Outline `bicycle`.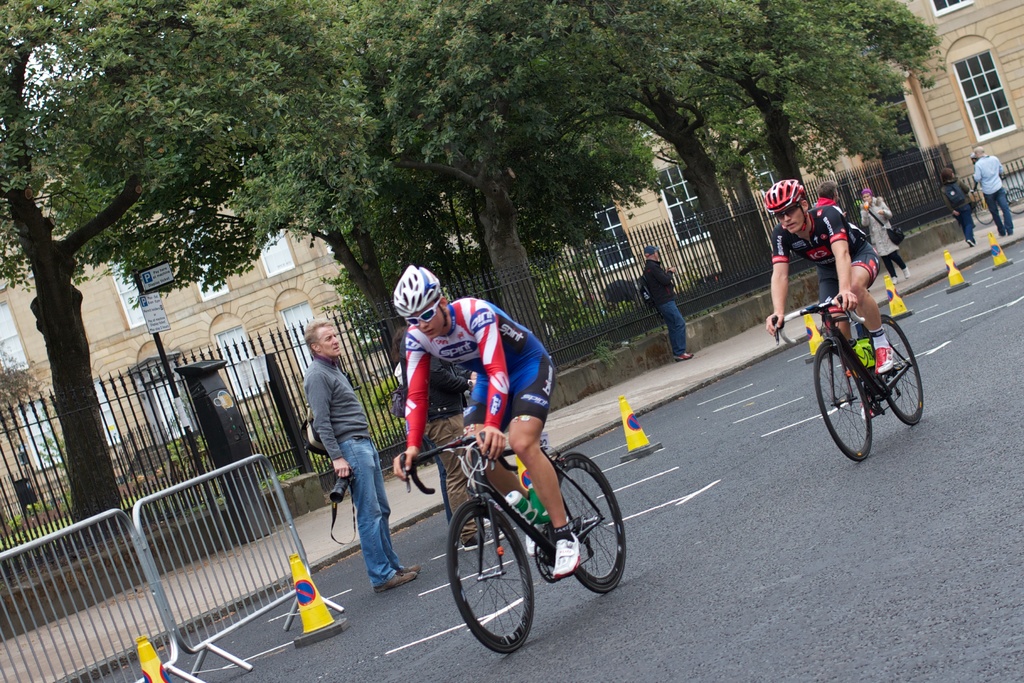
Outline: l=422, t=398, r=637, b=654.
